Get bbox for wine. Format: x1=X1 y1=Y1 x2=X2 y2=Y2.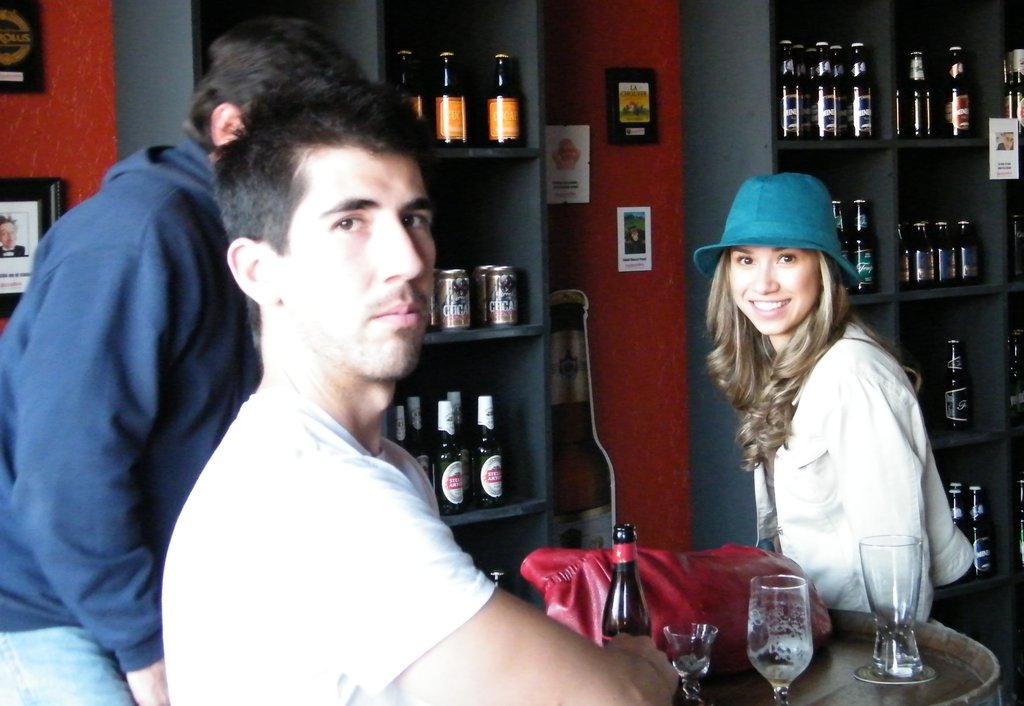
x1=906 y1=37 x2=938 y2=141.
